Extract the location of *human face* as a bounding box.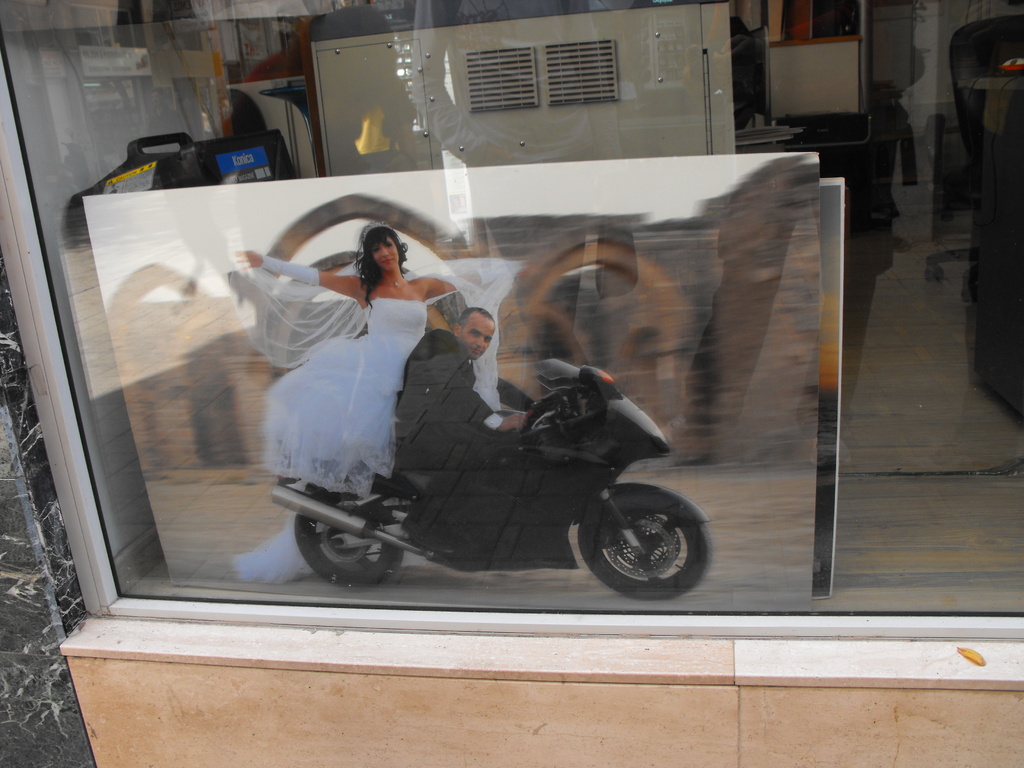
pyautogui.locateOnScreen(372, 236, 398, 273).
